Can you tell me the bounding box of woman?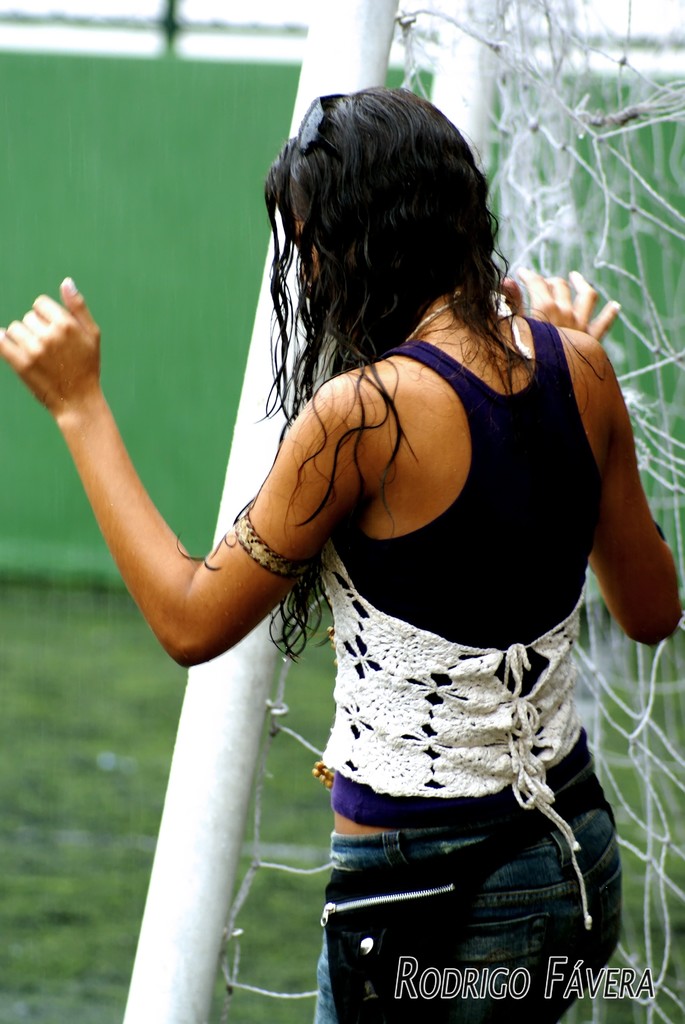
bbox(58, 39, 656, 1023).
